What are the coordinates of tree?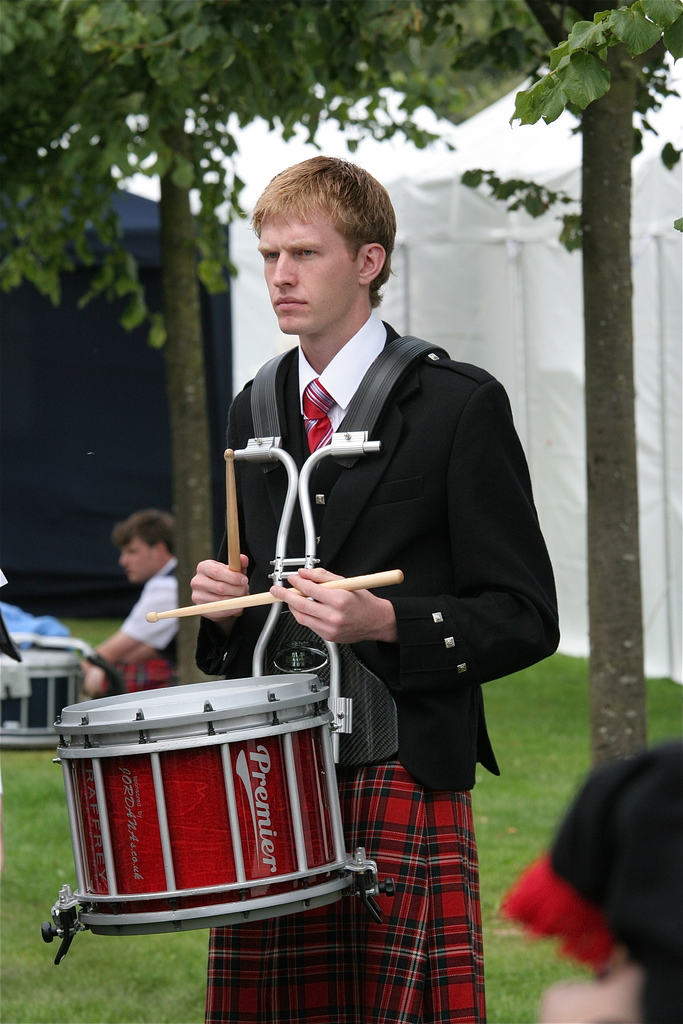
detection(0, 0, 527, 679).
